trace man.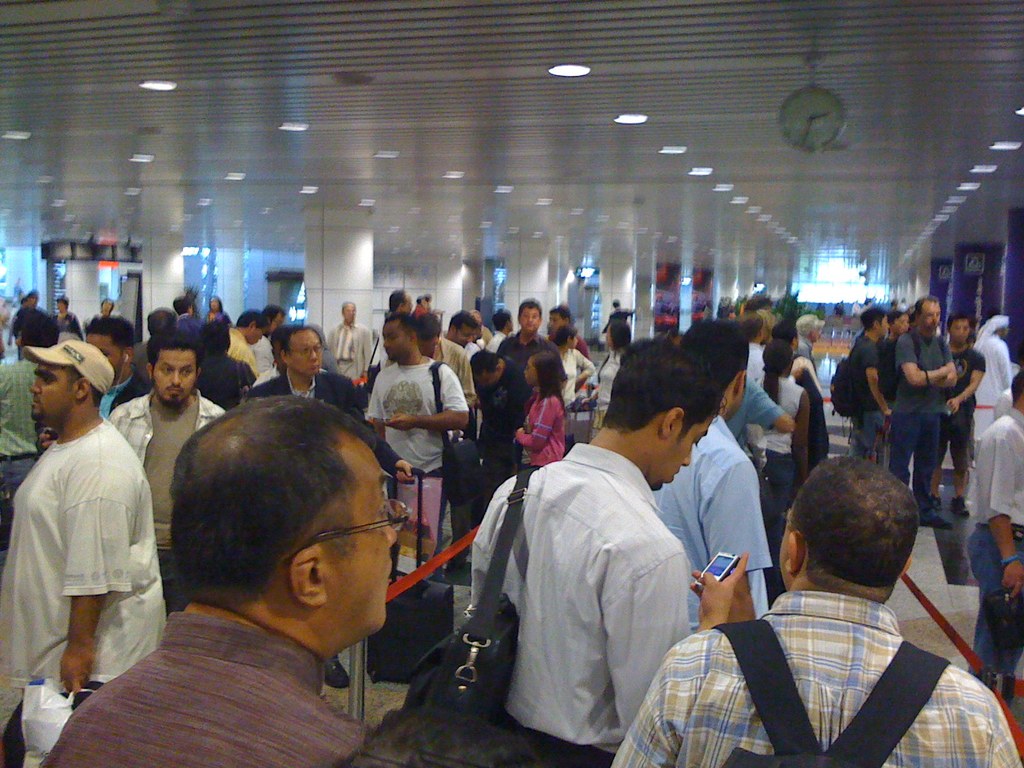
Traced to <bbox>461, 333, 749, 767</bbox>.
